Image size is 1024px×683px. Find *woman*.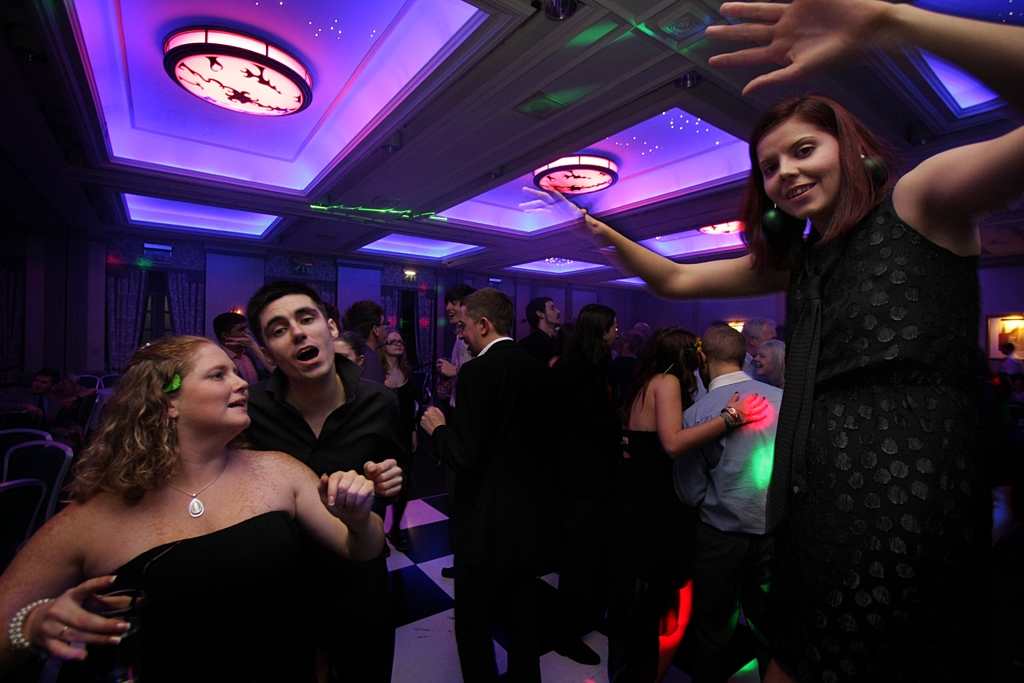
rect(514, 0, 1023, 682).
